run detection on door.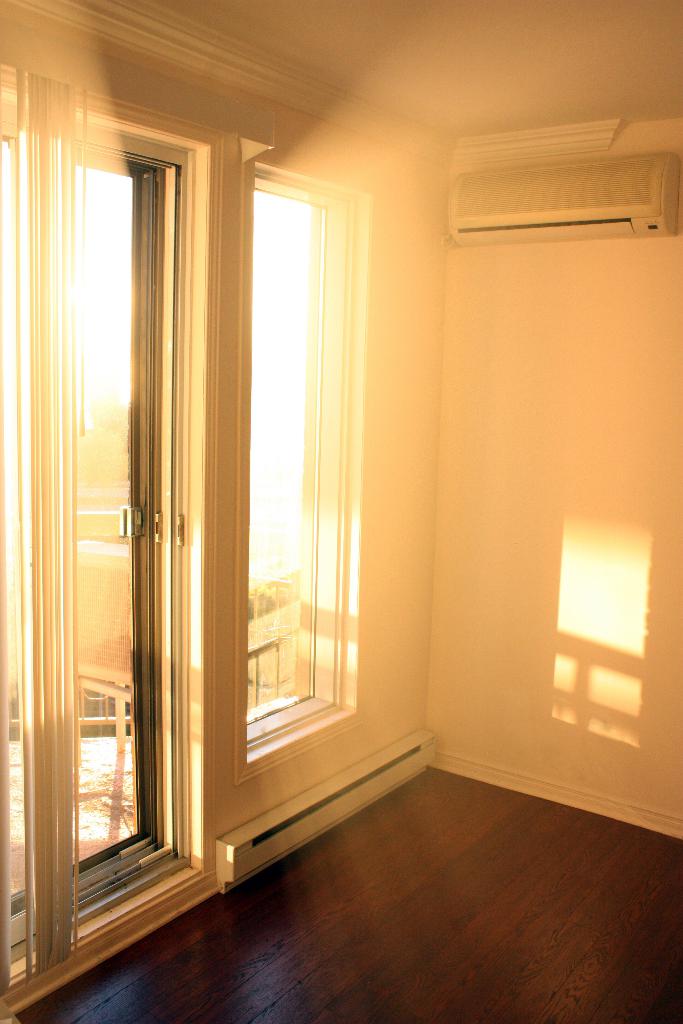
Result: box(28, 230, 233, 941).
